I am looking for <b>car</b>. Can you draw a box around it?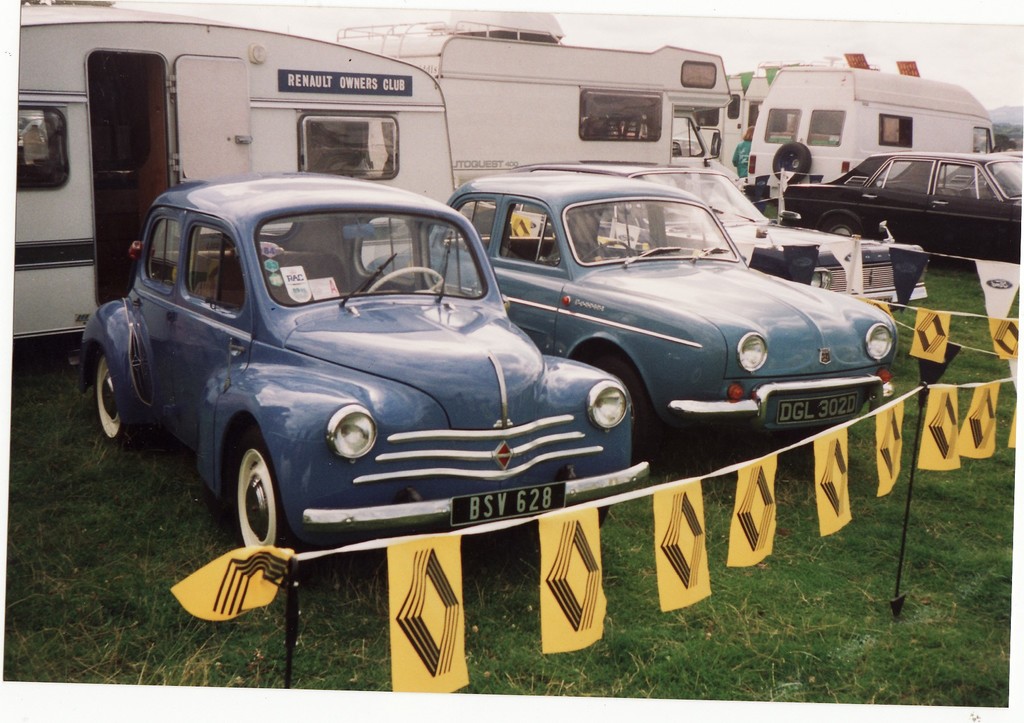
Sure, the bounding box is rect(443, 170, 899, 448).
